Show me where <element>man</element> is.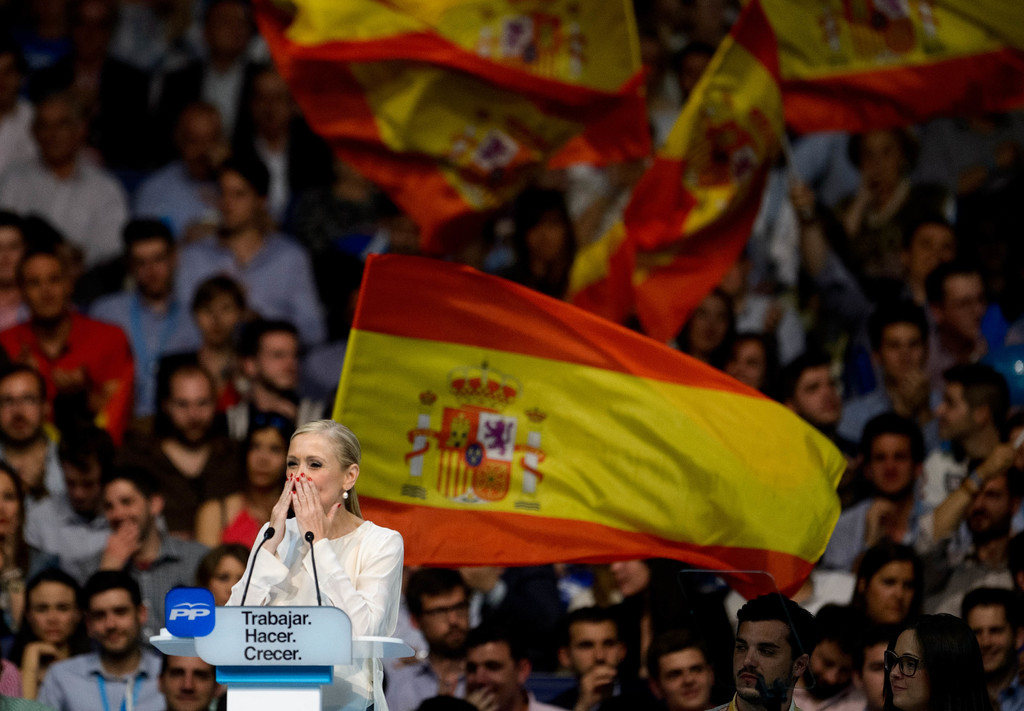
<element>man</element> is at 852,631,895,710.
